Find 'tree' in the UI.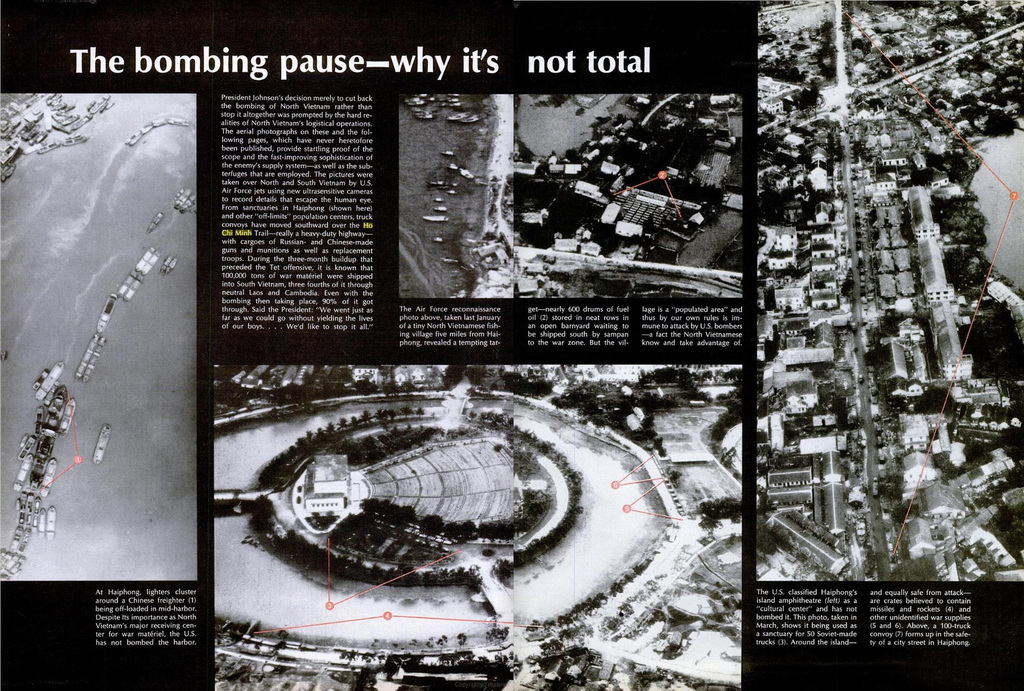
UI element at bbox(488, 523, 499, 549).
